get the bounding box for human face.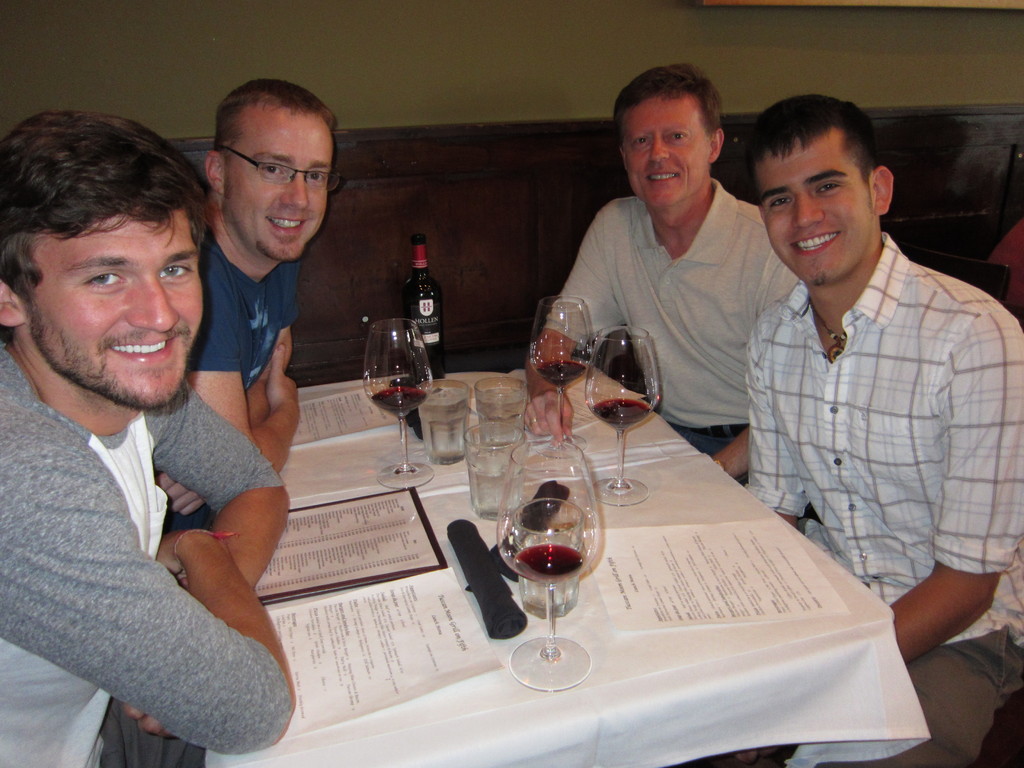
(19, 169, 205, 420).
